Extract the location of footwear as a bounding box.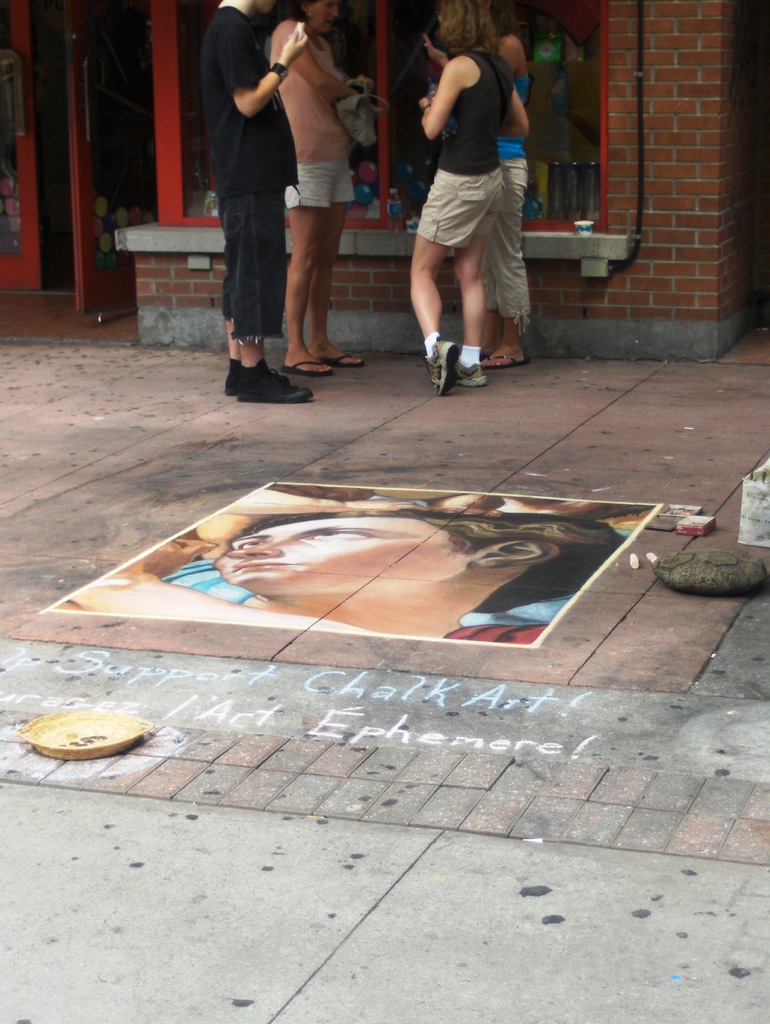
481, 353, 528, 369.
